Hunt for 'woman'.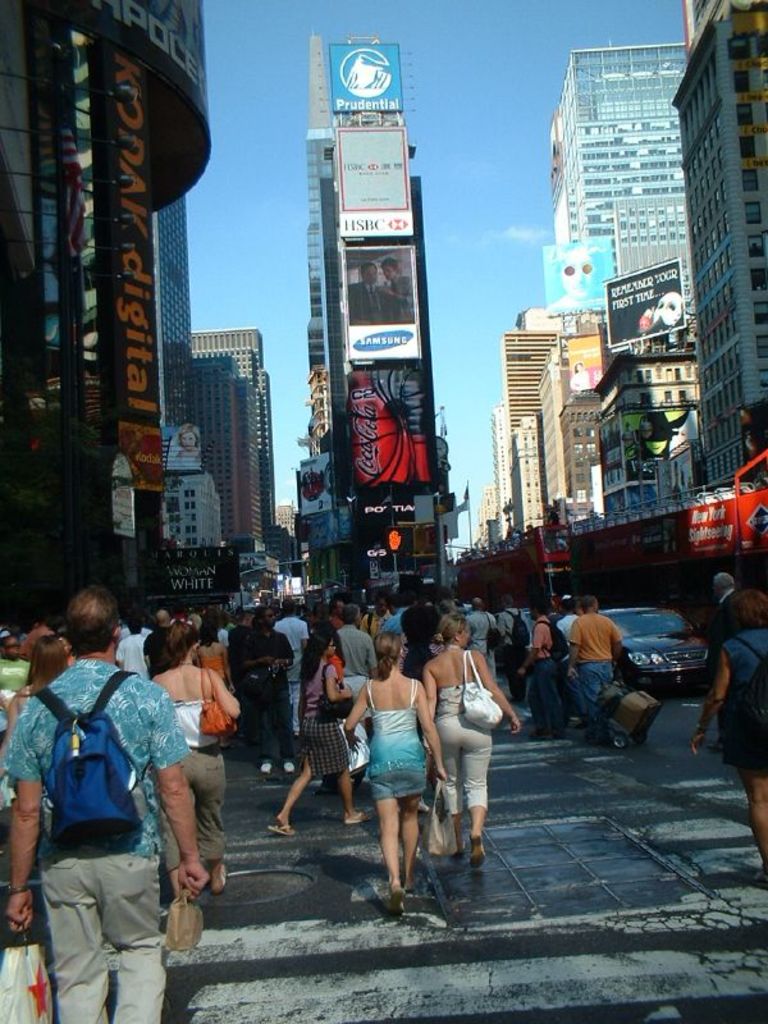
Hunted down at x1=195 y1=623 x2=225 y2=678.
